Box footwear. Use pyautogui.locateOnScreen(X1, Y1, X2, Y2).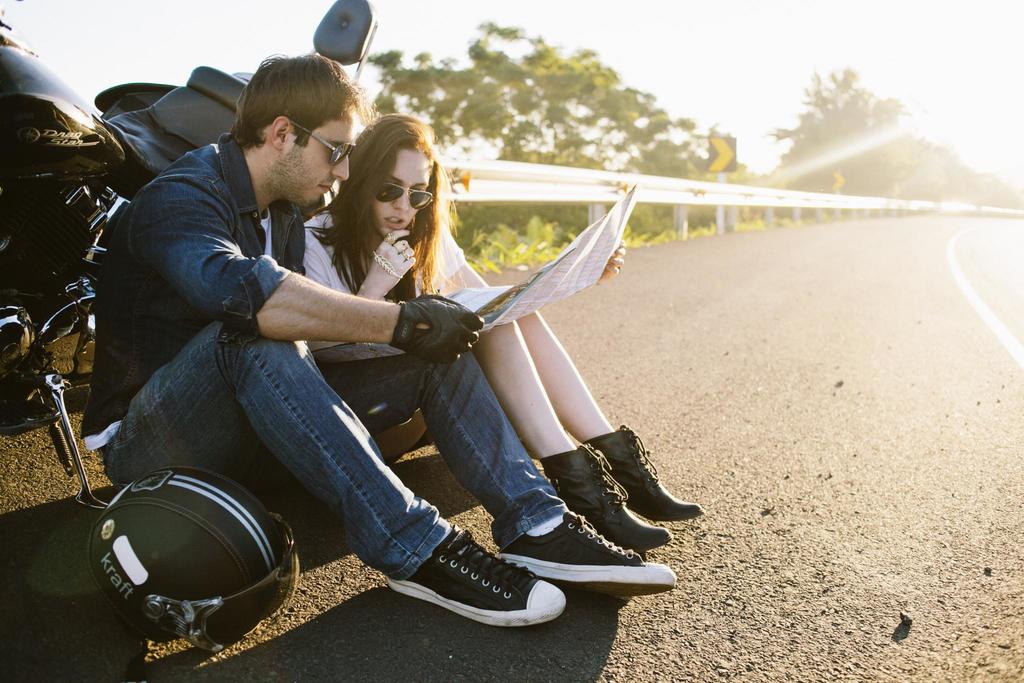
pyautogui.locateOnScreen(541, 443, 673, 550).
